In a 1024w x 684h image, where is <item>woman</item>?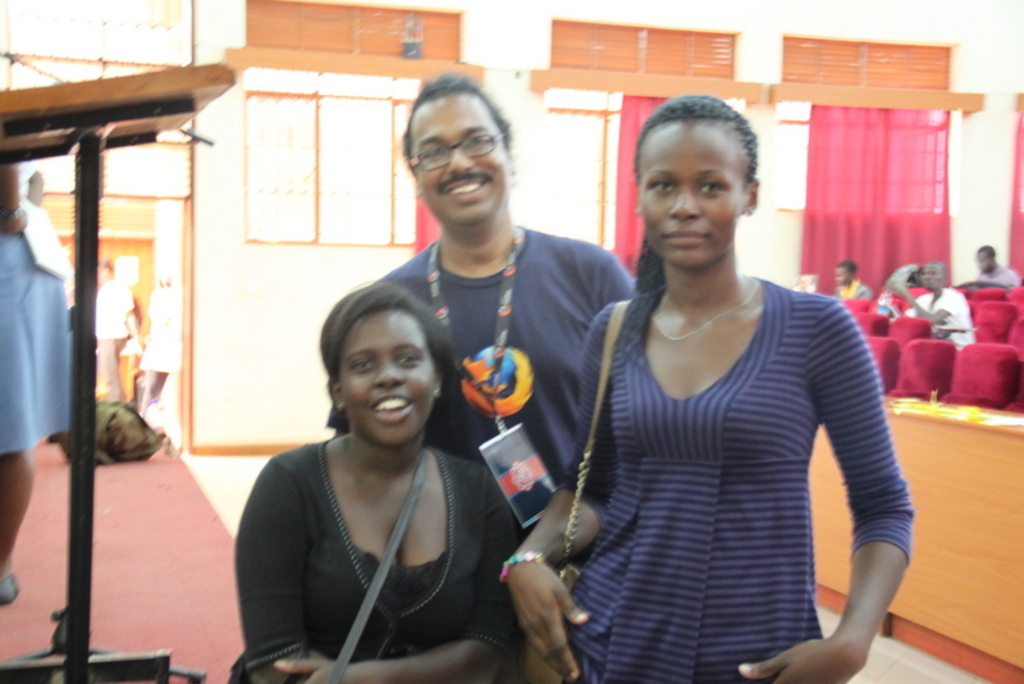
<box>233,283,518,683</box>.
